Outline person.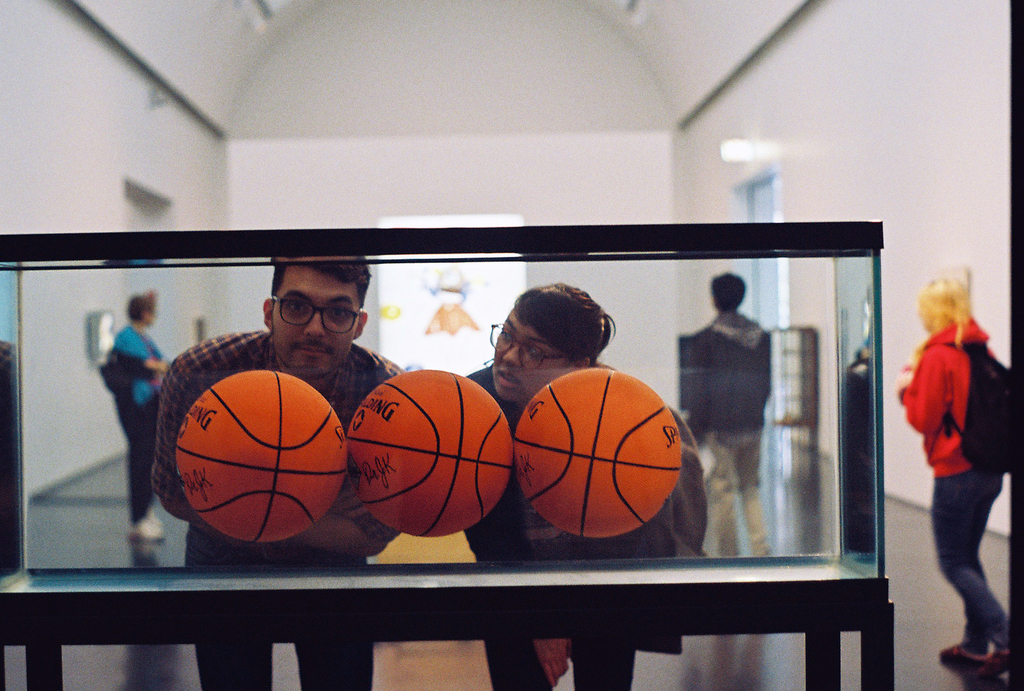
Outline: [x1=890, y1=269, x2=1012, y2=675].
